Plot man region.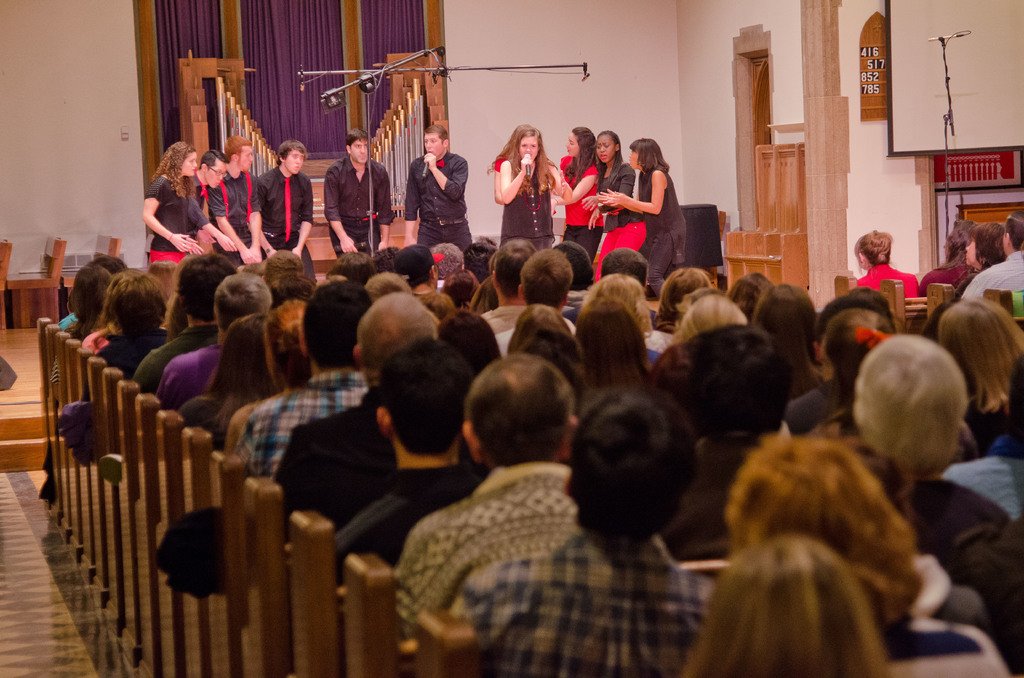
Plotted at box(319, 123, 399, 260).
